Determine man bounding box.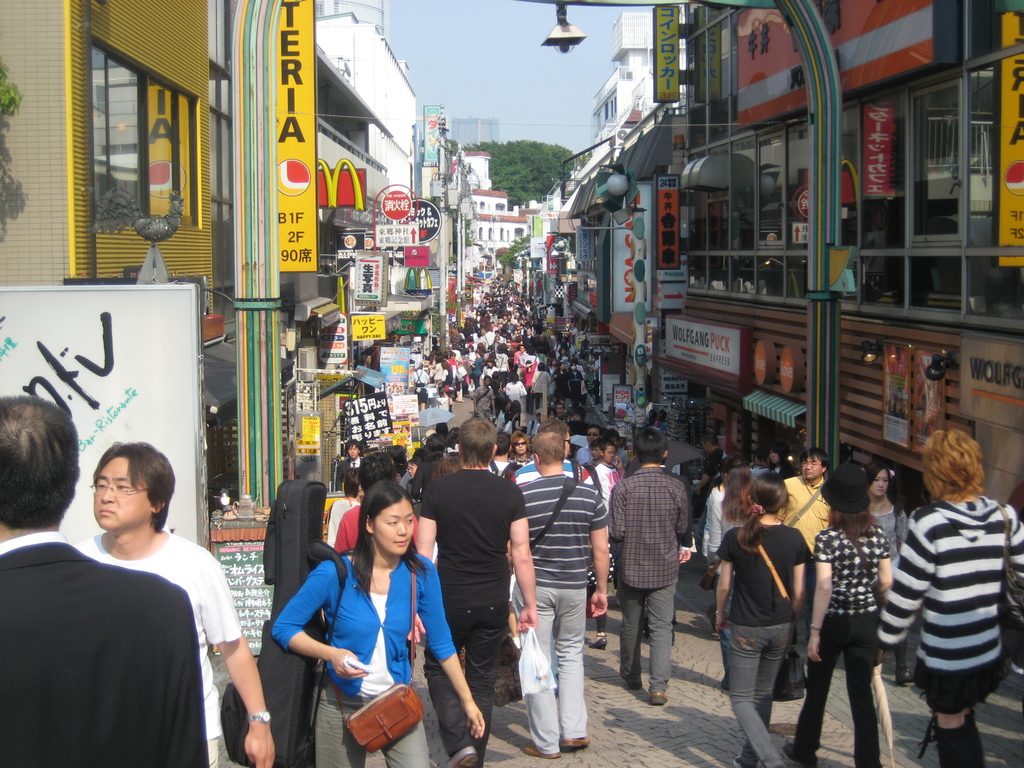
Determined: (337, 438, 364, 490).
